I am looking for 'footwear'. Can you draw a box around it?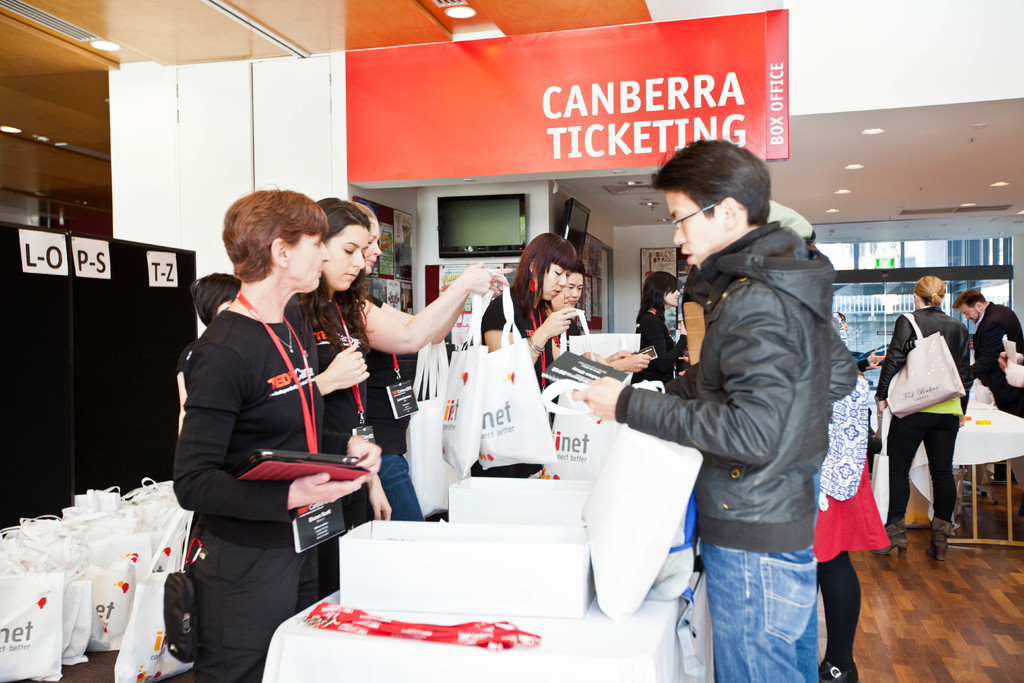
Sure, the bounding box is 810/650/860/682.
